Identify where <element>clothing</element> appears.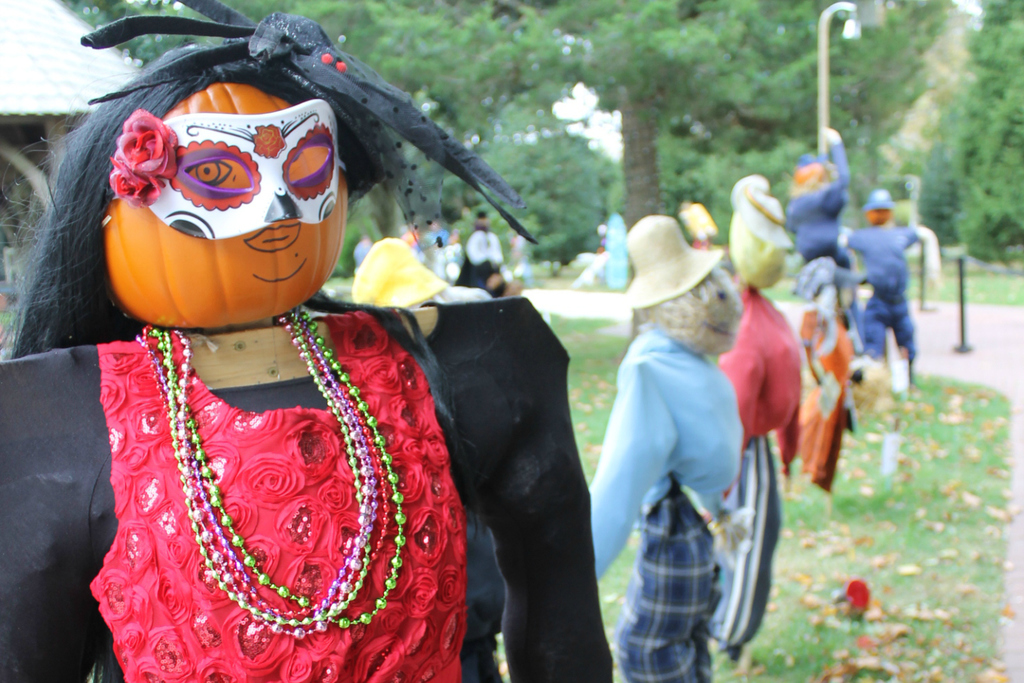
Appears at 851:219:927:357.
